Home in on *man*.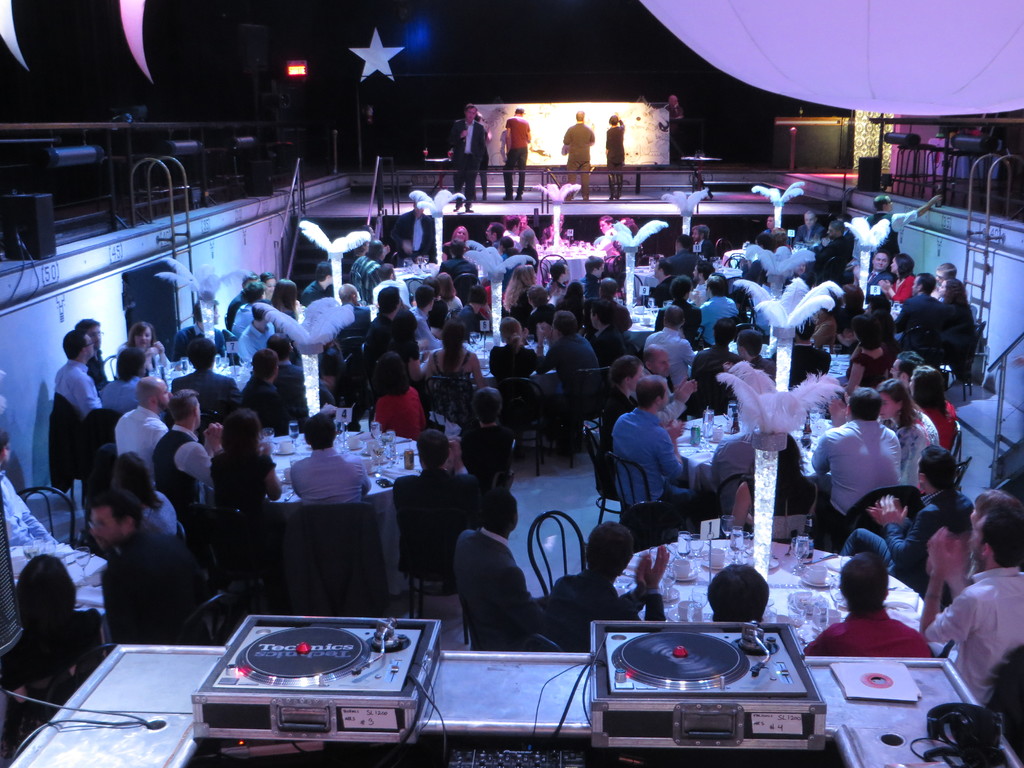
Homed in at l=352, t=239, r=383, b=288.
